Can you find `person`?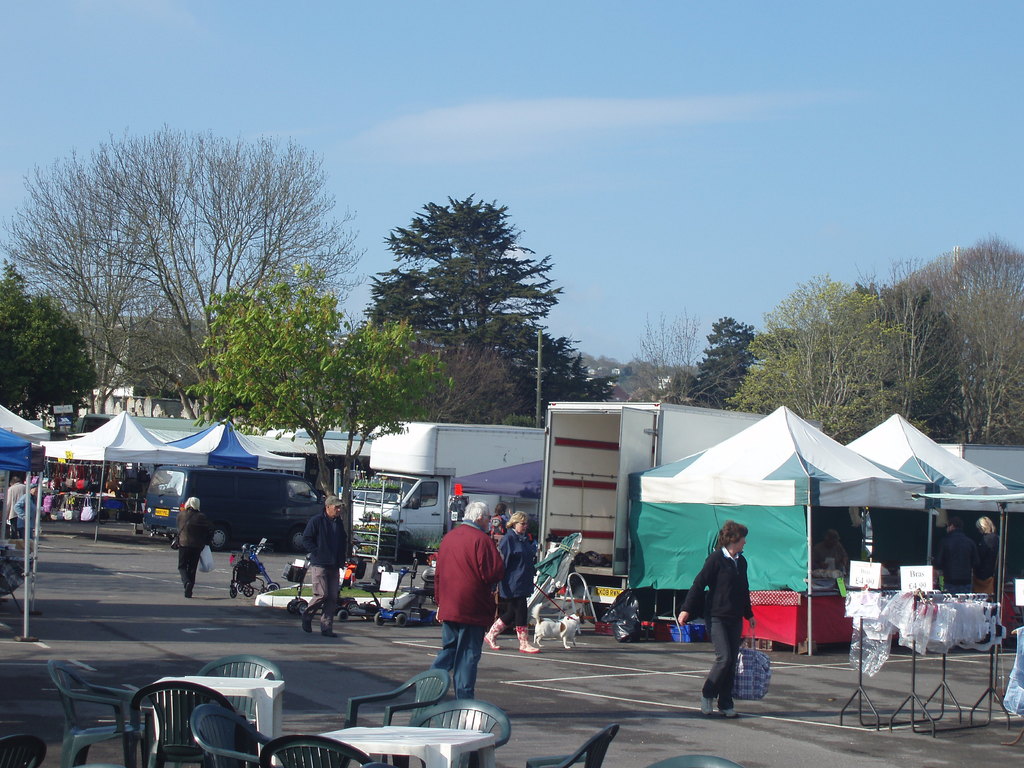
Yes, bounding box: {"left": 12, "top": 484, "right": 47, "bottom": 541}.
